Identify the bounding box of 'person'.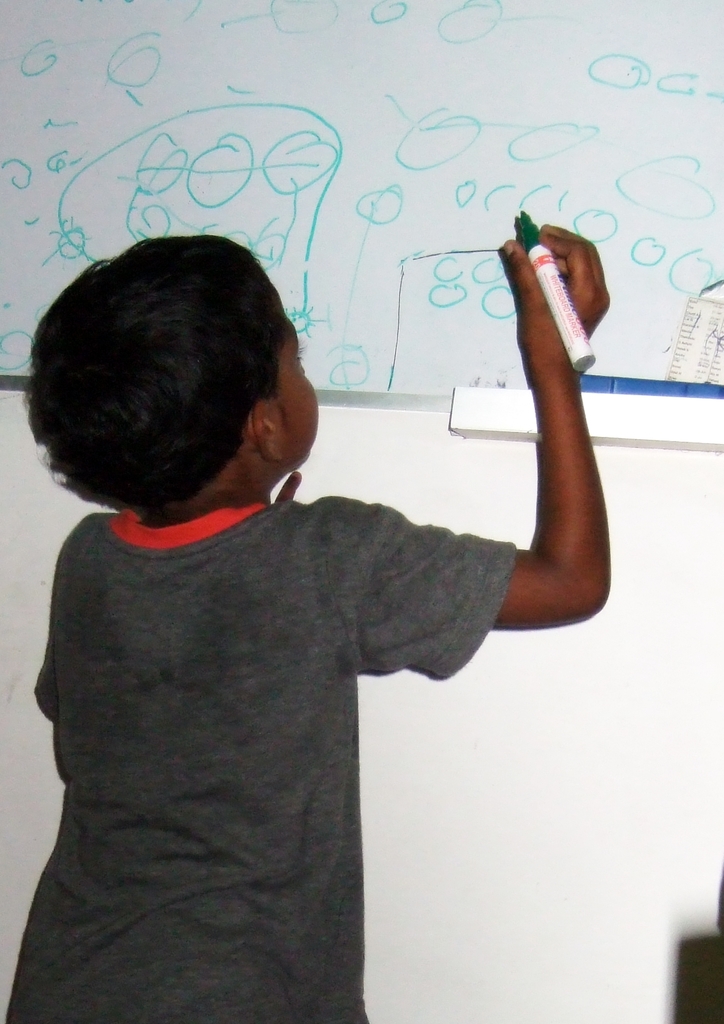
(x1=7, y1=234, x2=570, y2=976).
